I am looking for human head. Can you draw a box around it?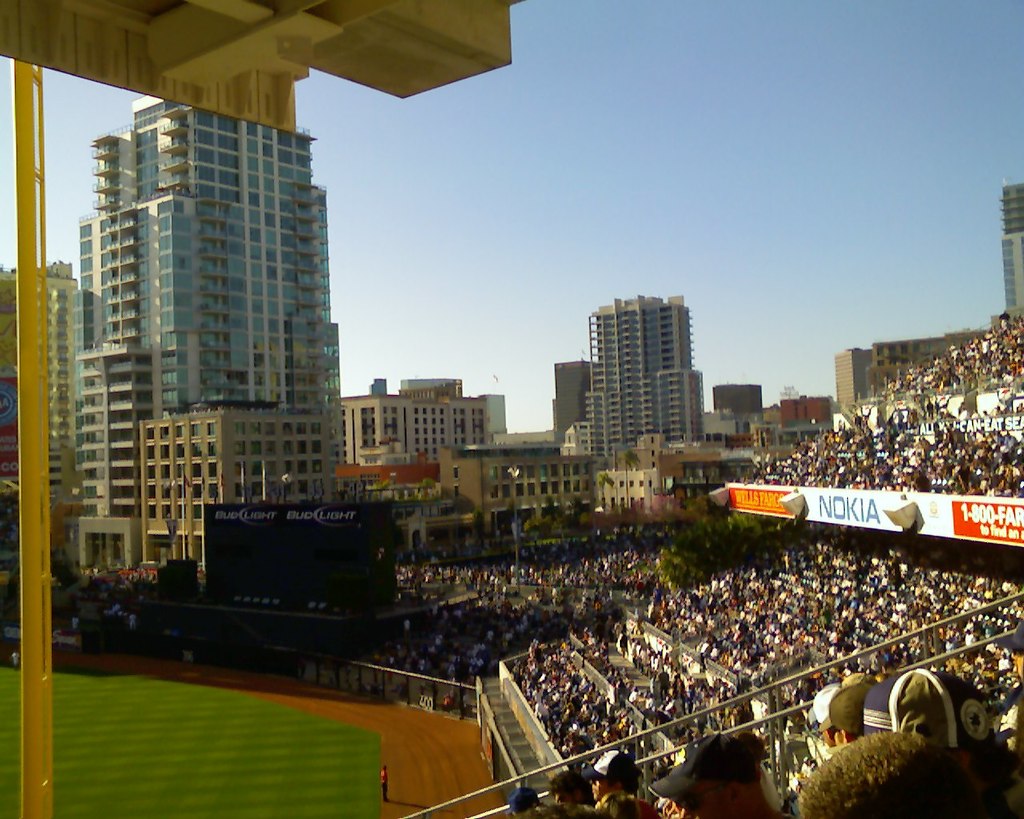
Sure, the bounding box is left=810, top=681, right=835, bottom=751.
